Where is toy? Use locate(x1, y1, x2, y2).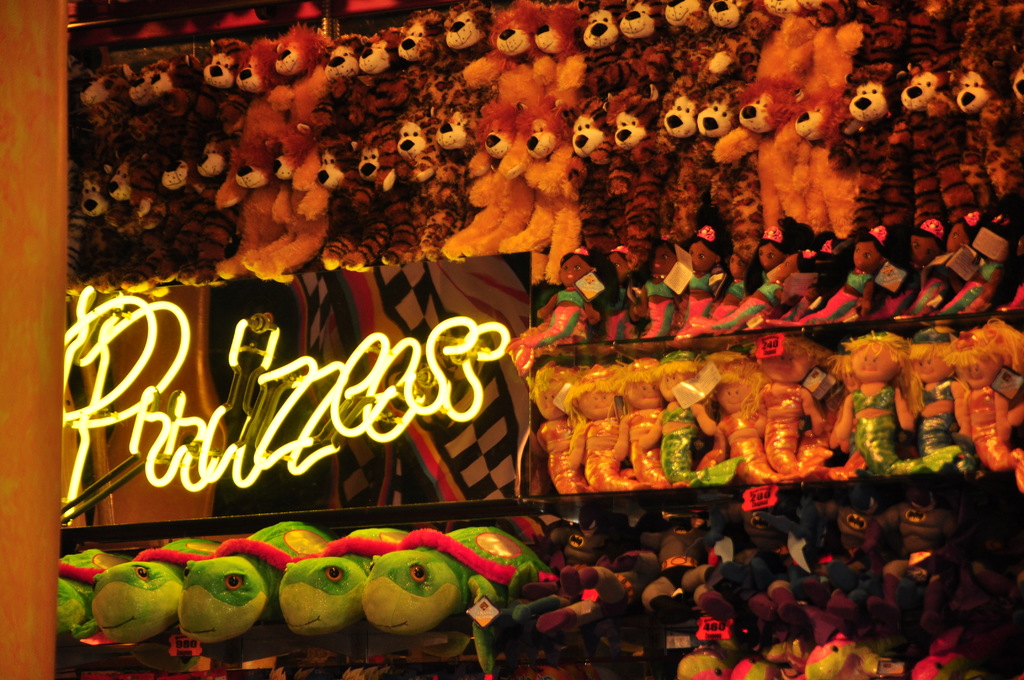
locate(117, 56, 183, 226).
